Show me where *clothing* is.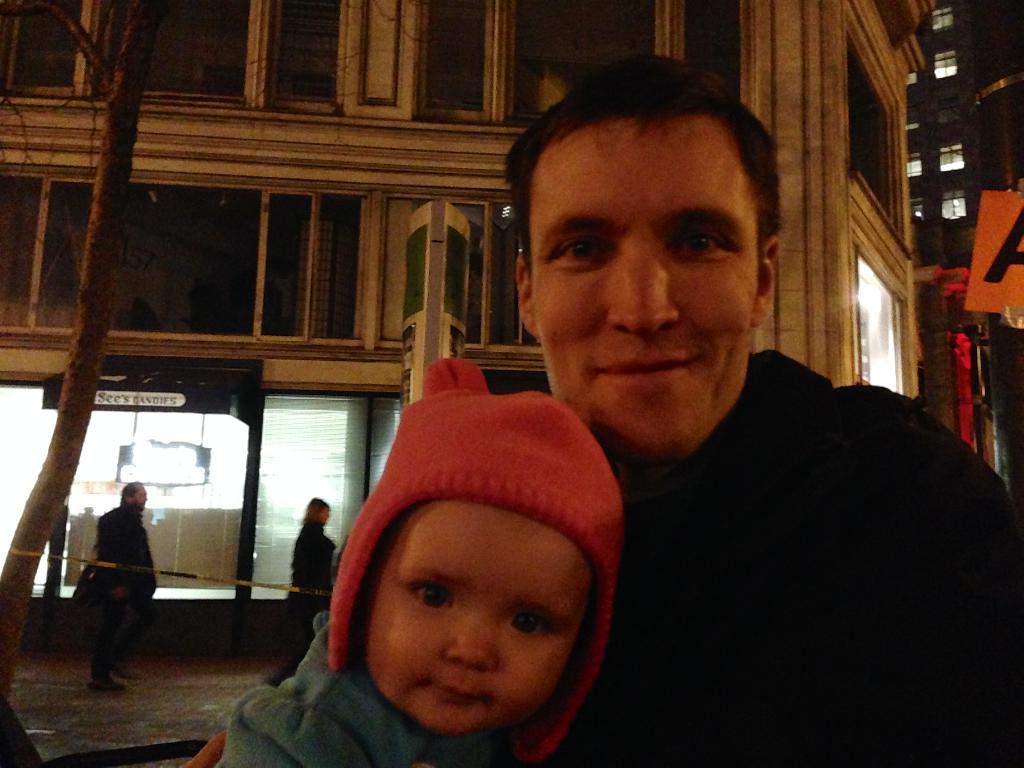
*clothing* is at locate(273, 521, 334, 678).
